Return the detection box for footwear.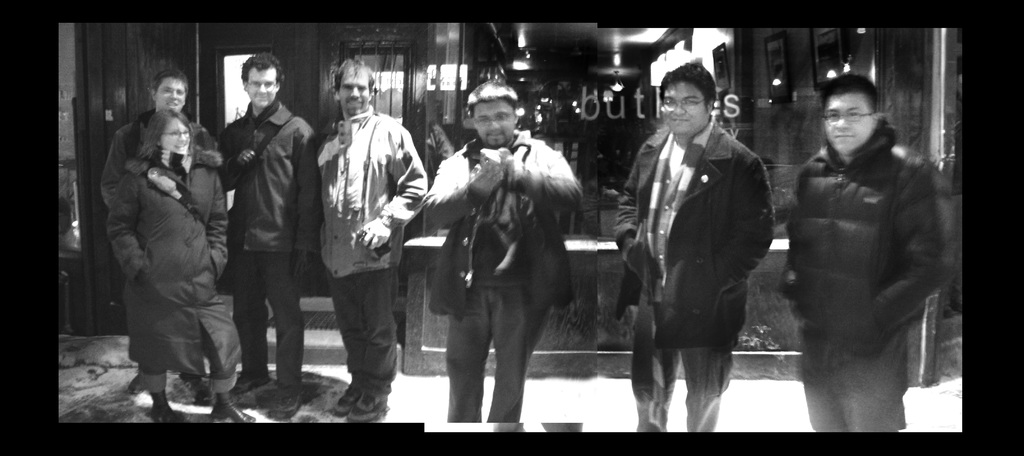
{"x1": 234, "y1": 372, "x2": 271, "y2": 393}.
